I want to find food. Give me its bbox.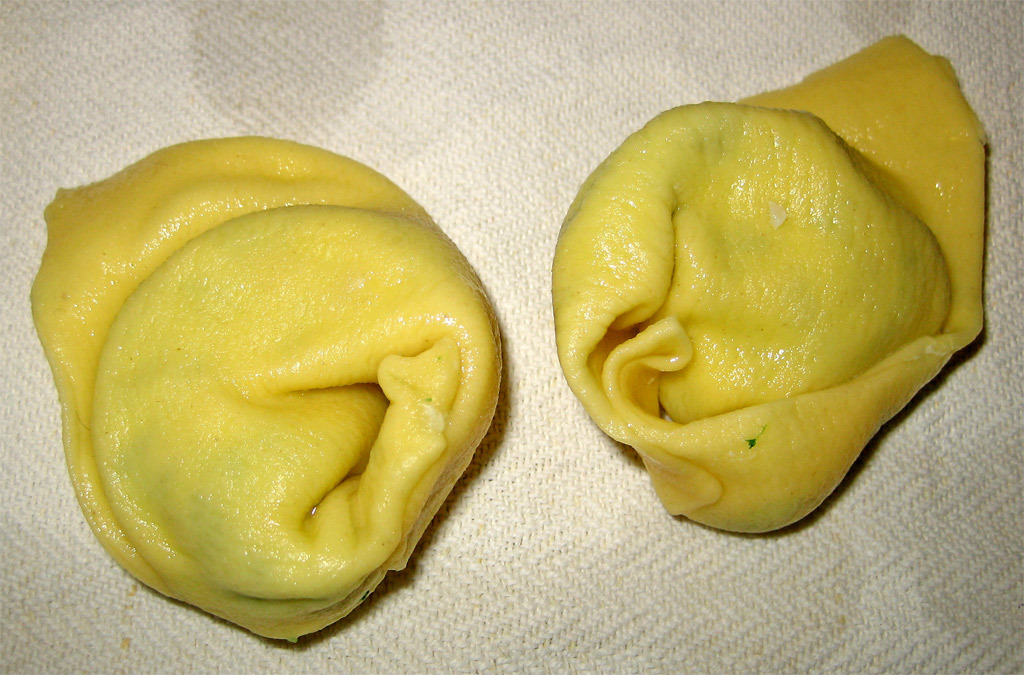
[550, 29, 995, 536].
